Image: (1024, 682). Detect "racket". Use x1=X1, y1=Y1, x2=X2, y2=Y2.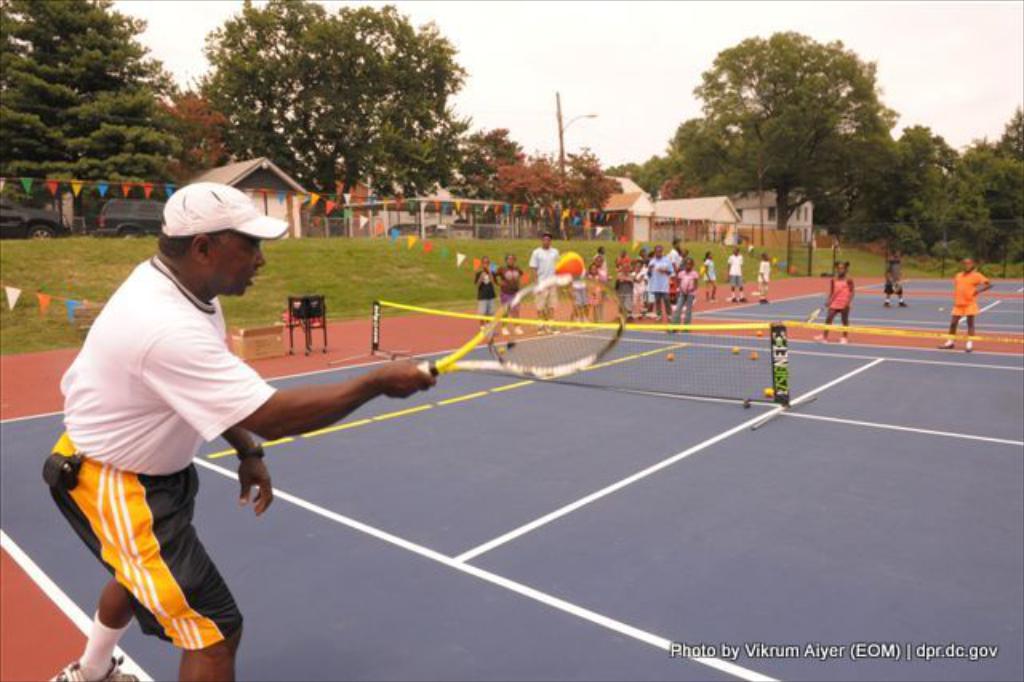
x1=803, y1=306, x2=827, y2=328.
